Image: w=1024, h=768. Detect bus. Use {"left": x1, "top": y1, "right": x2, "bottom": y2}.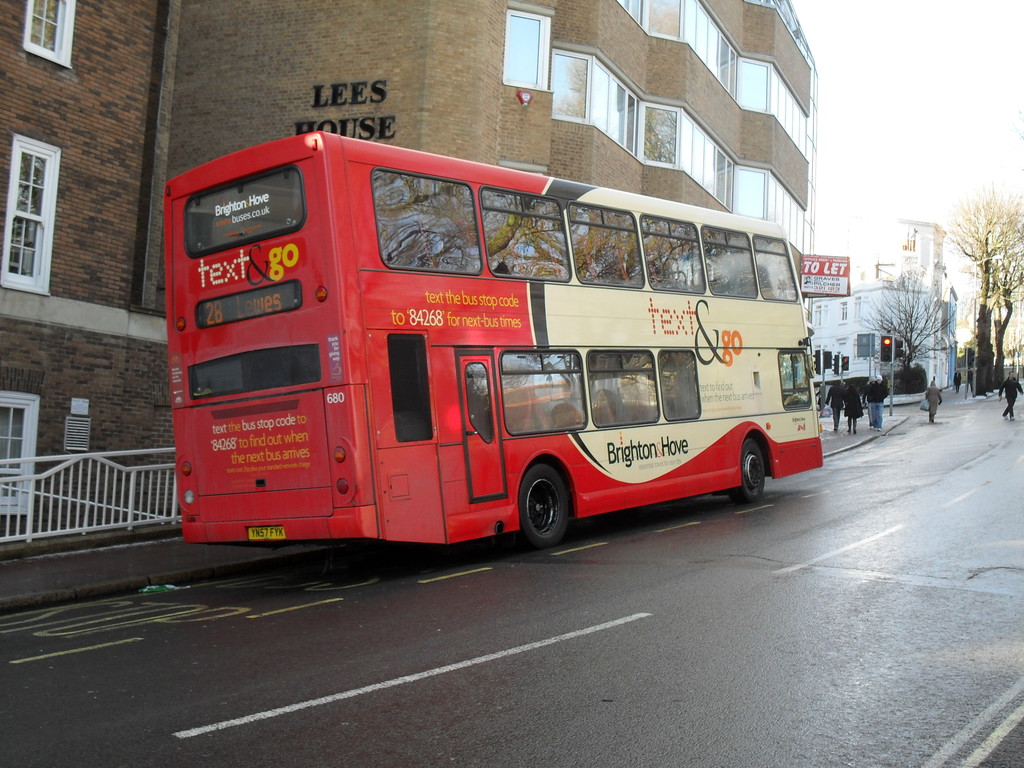
{"left": 164, "top": 127, "right": 826, "bottom": 552}.
